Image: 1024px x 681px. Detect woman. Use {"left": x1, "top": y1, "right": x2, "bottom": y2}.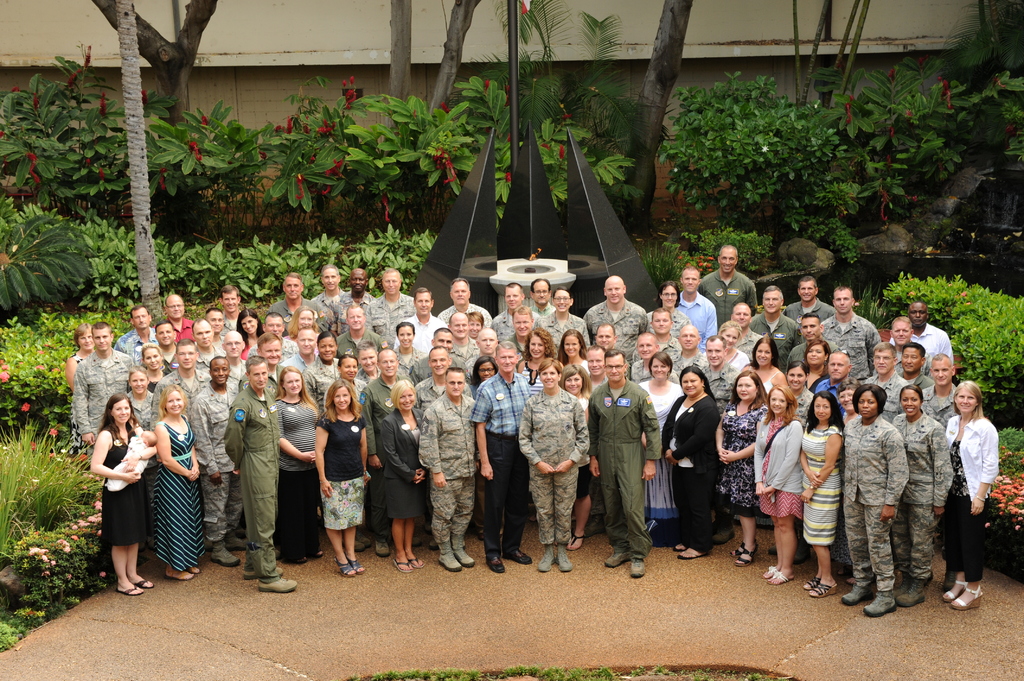
{"left": 154, "top": 386, "right": 207, "bottom": 579}.
